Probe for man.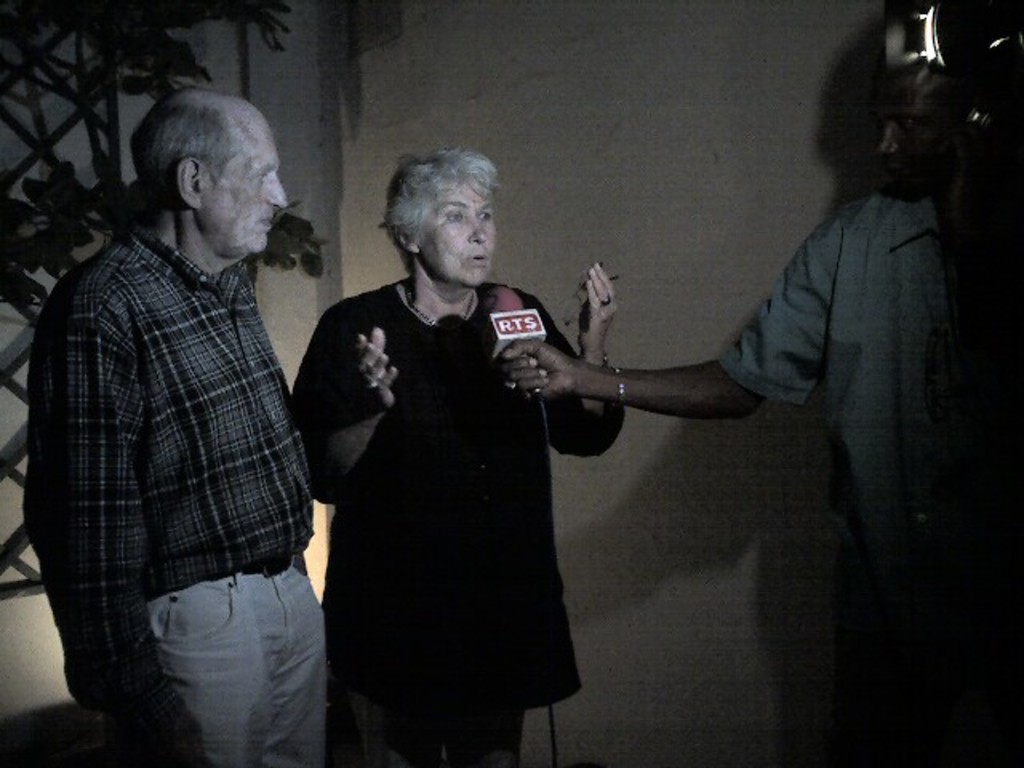
Probe result: Rect(29, 59, 336, 731).
